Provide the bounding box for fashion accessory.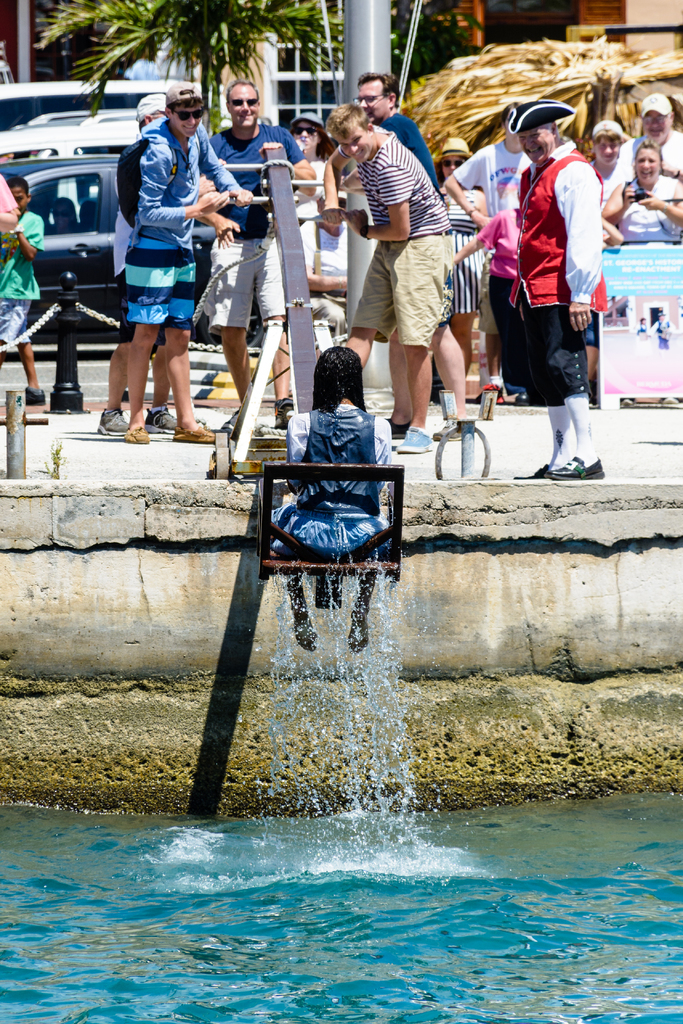
x1=641 y1=92 x2=674 y2=118.
